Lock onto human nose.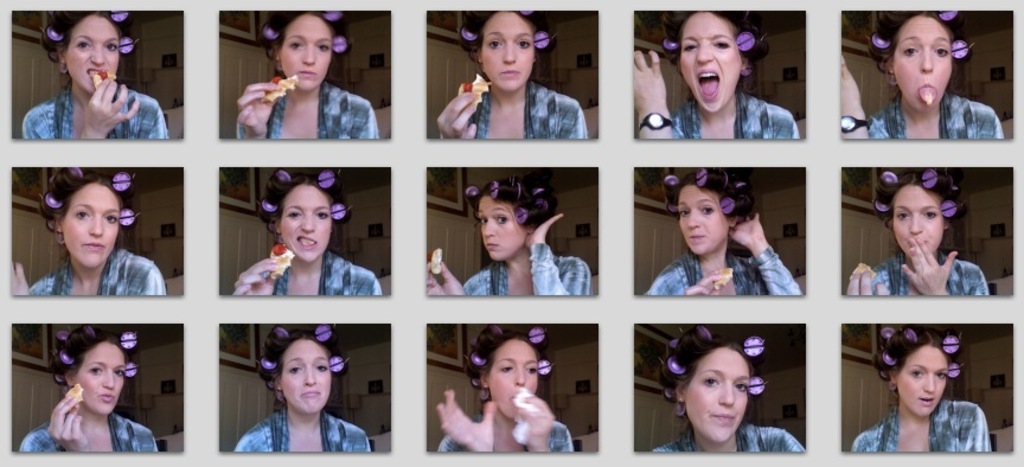
Locked: (716,379,732,404).
